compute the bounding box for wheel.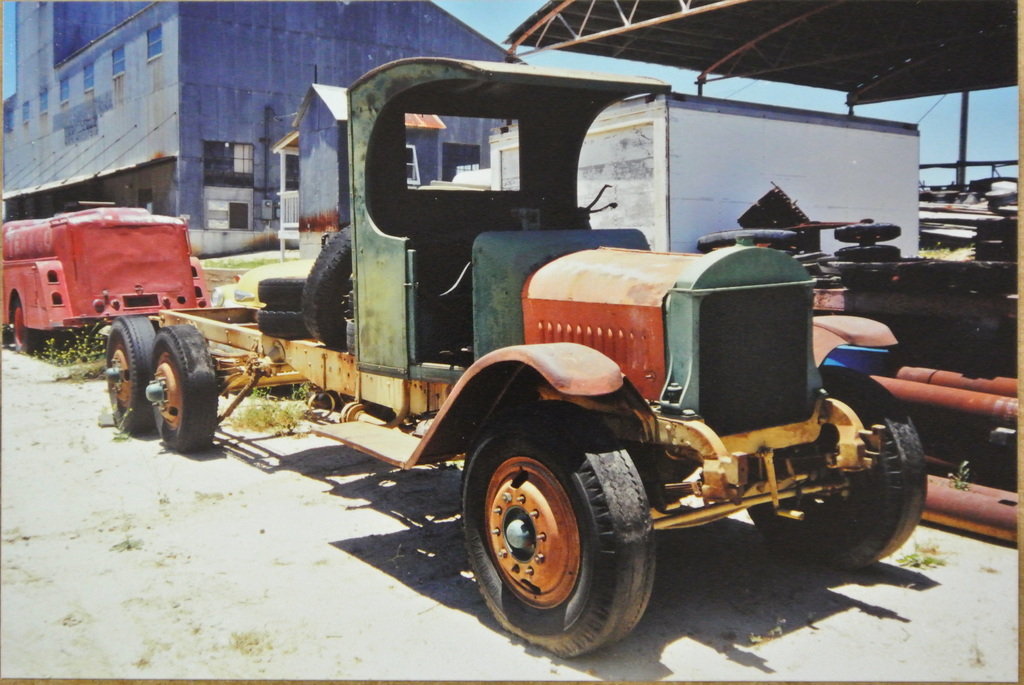
<box>470,425,648,647</box>.
